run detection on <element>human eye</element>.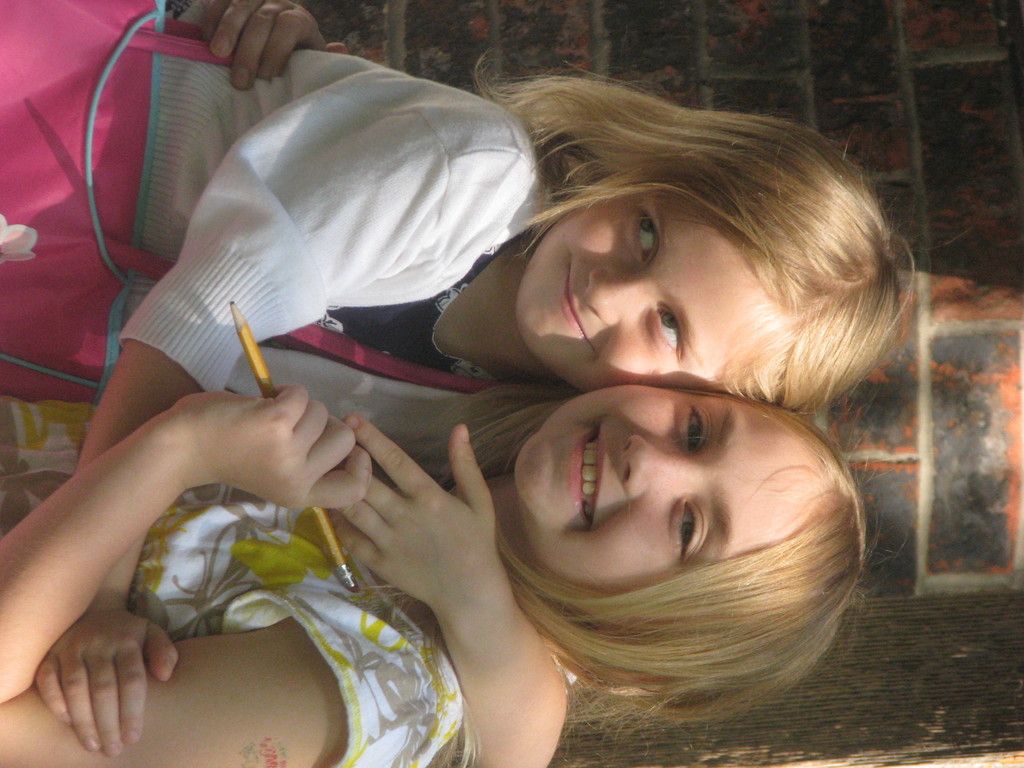
Result: (677, 394, 708, 456).
